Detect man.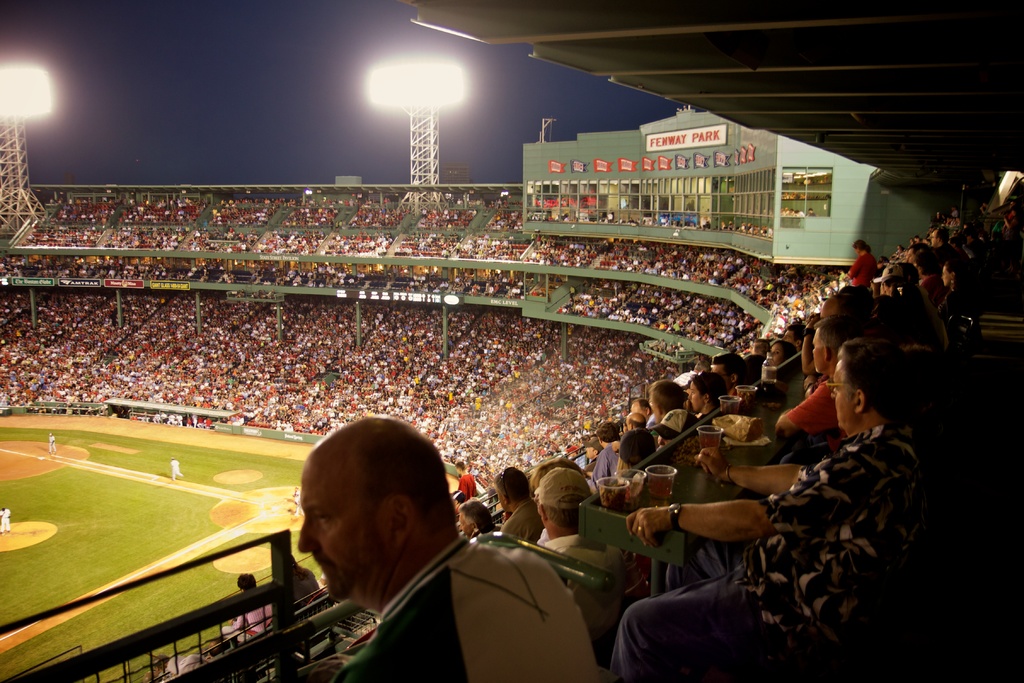
Detected at 772, 315, 860, 463.
